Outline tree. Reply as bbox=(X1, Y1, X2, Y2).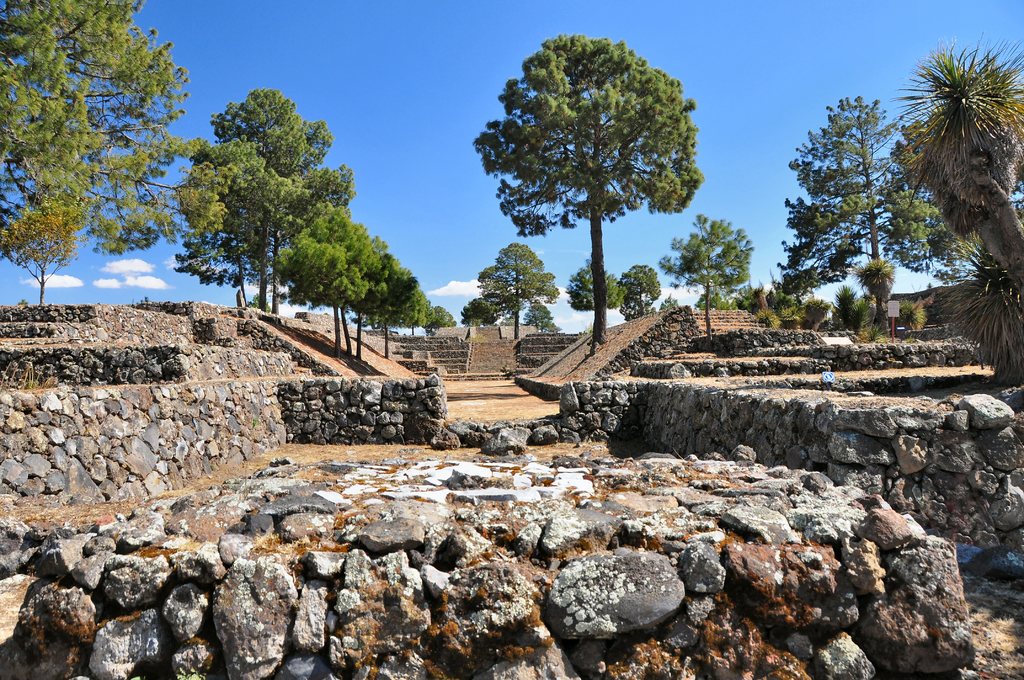
bbox=(176, 79, 355, 318).
